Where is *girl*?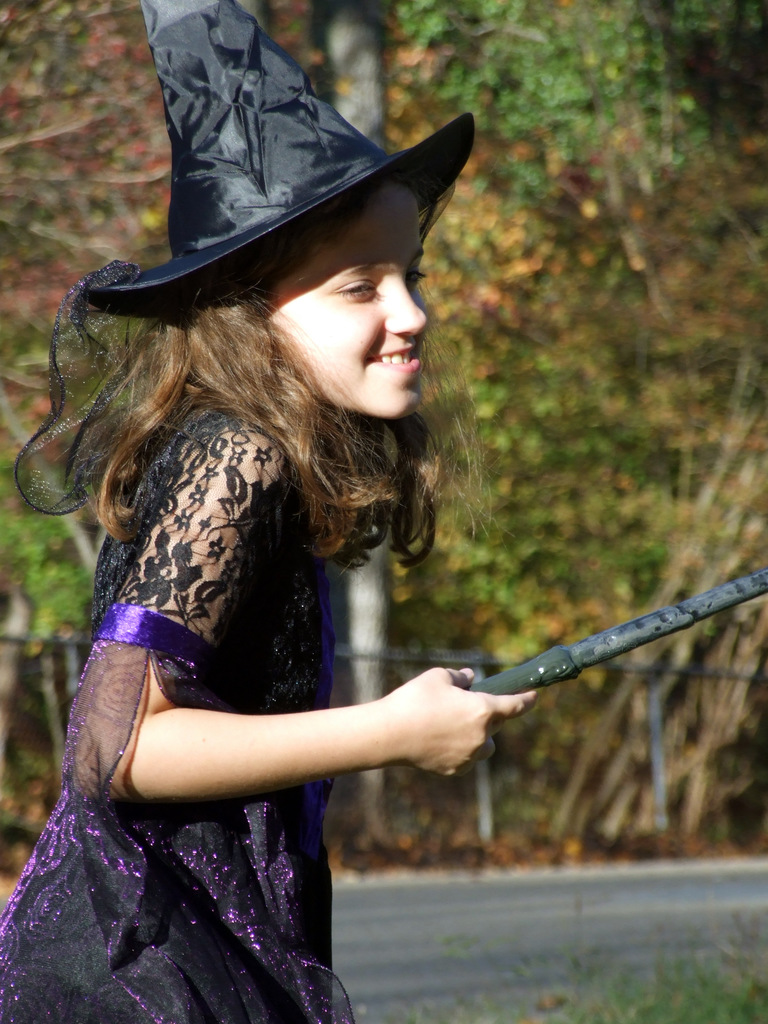
bbox=[0, 0, 543, 1023].
